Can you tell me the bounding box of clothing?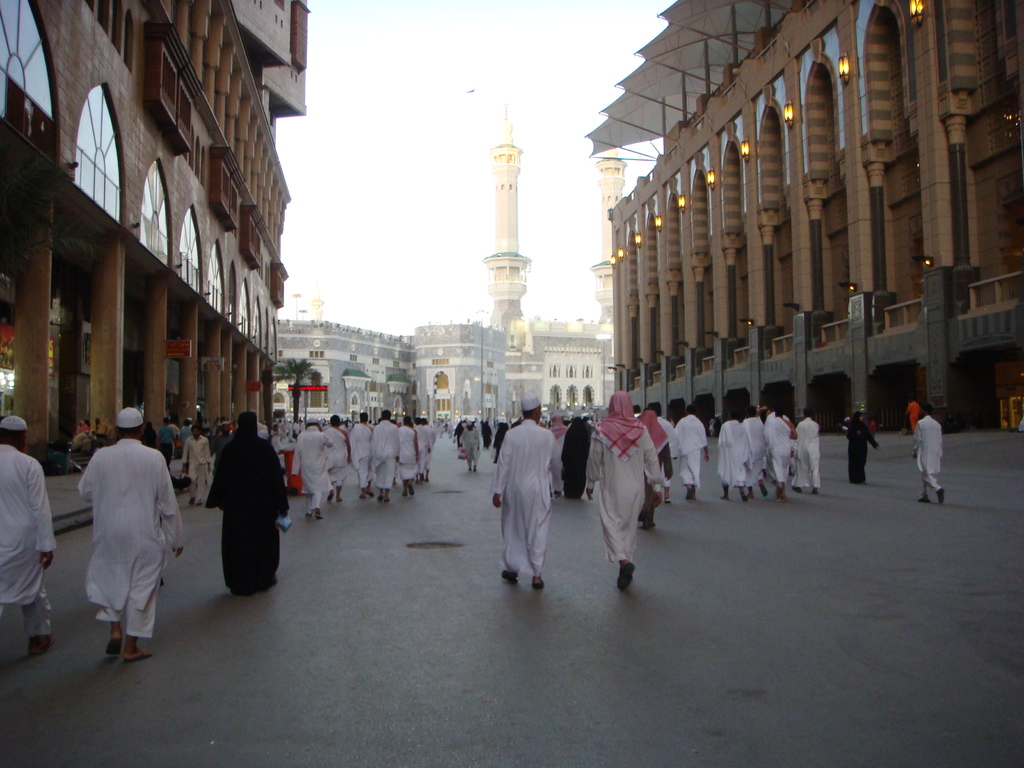
left=157, top=426, right=175, bottom=471.
